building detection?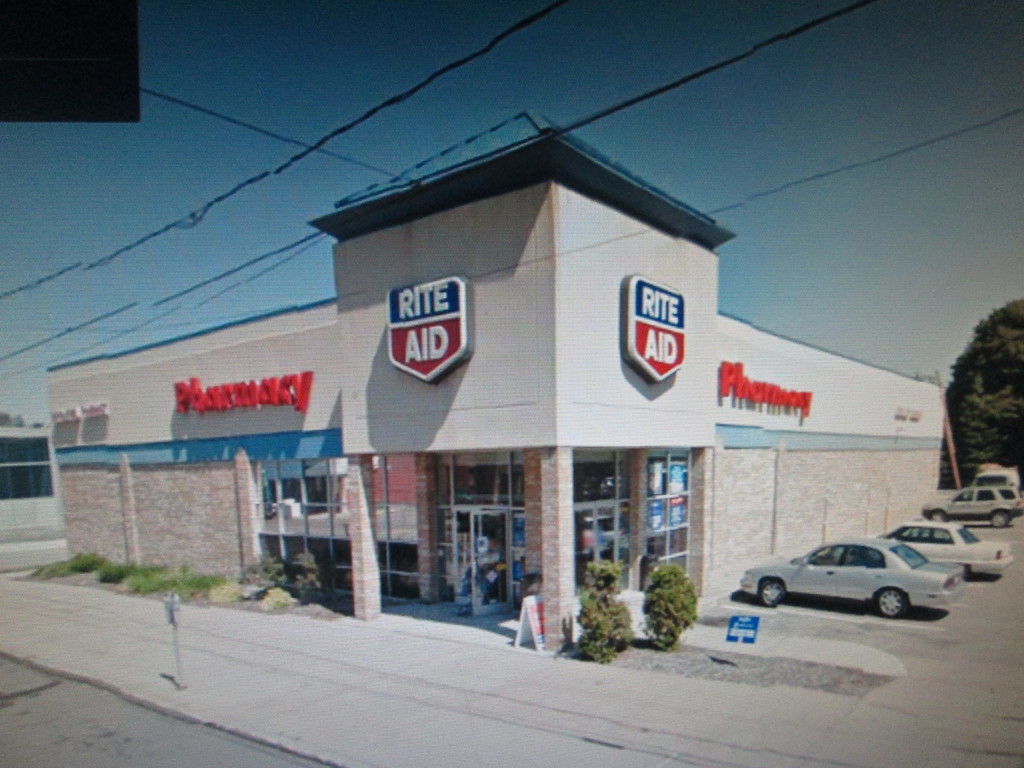
{"x1": 44, "y1": 125, "x2": 948, "y2": 657}
